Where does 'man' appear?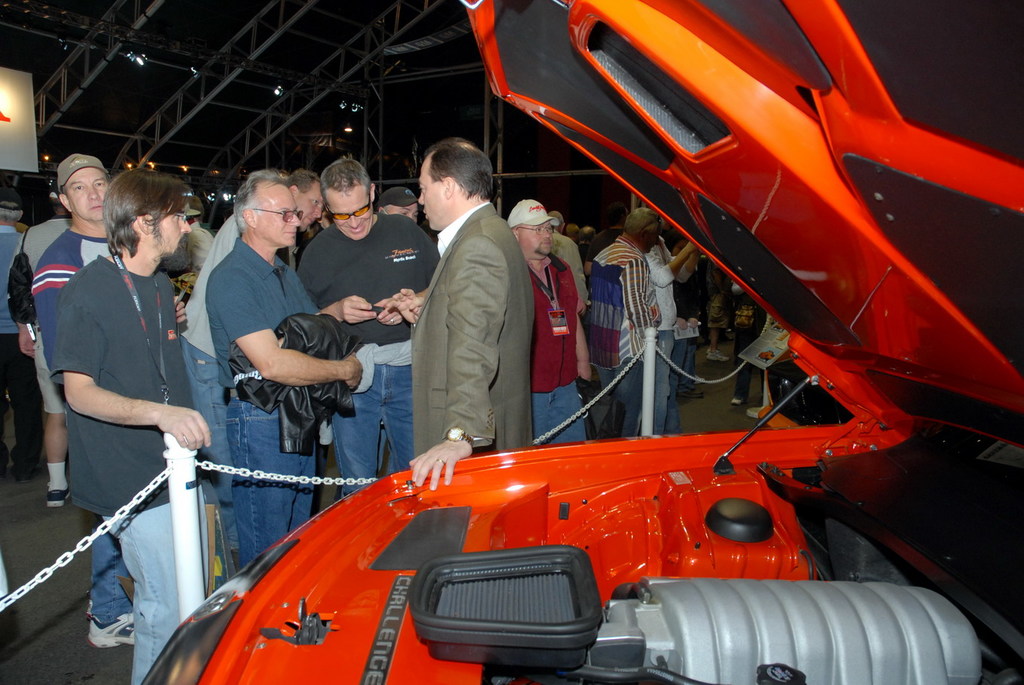
Appears at (0,187,46,486).
